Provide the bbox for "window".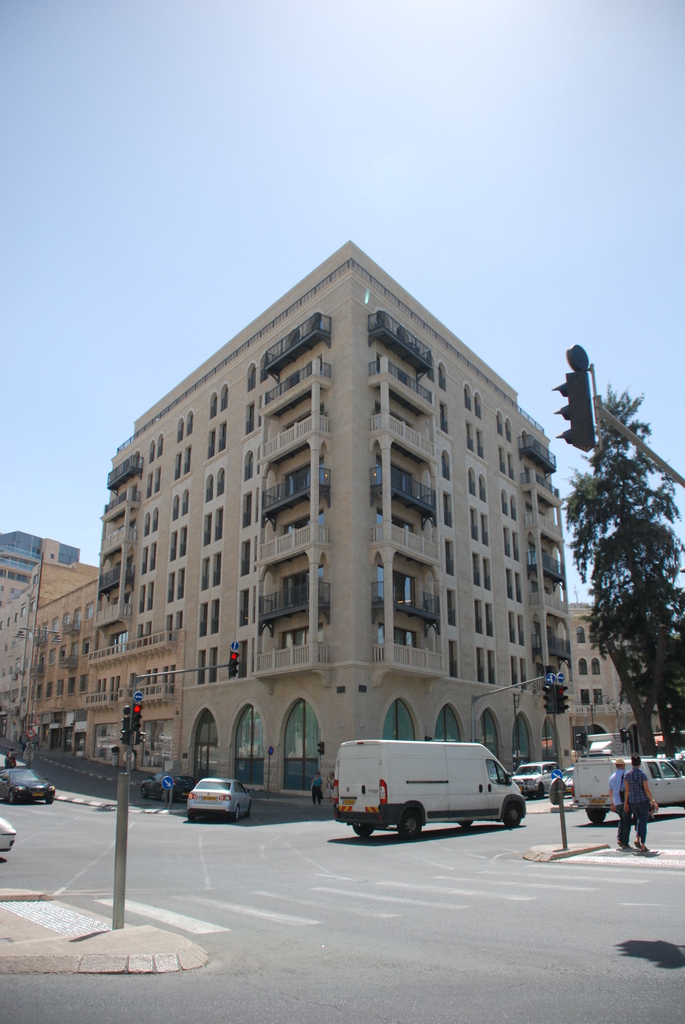
box(215, 424, 225, 453).
